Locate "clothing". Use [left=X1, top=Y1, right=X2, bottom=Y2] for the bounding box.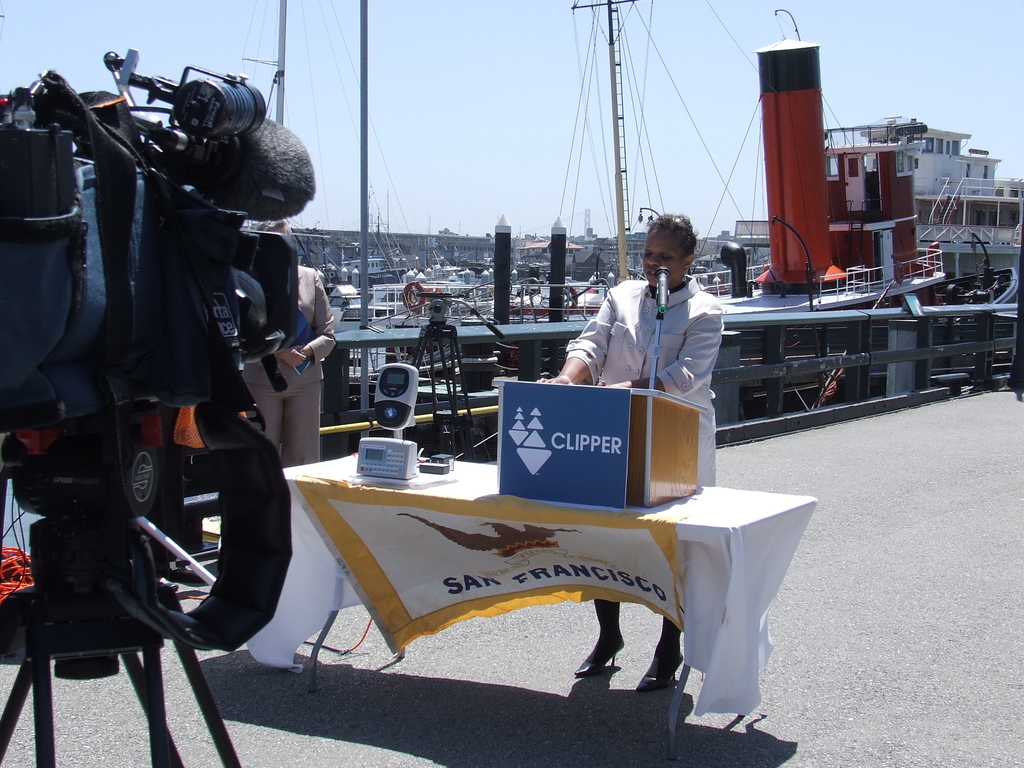
[left=568, top=278, right=726, bottom=487].
